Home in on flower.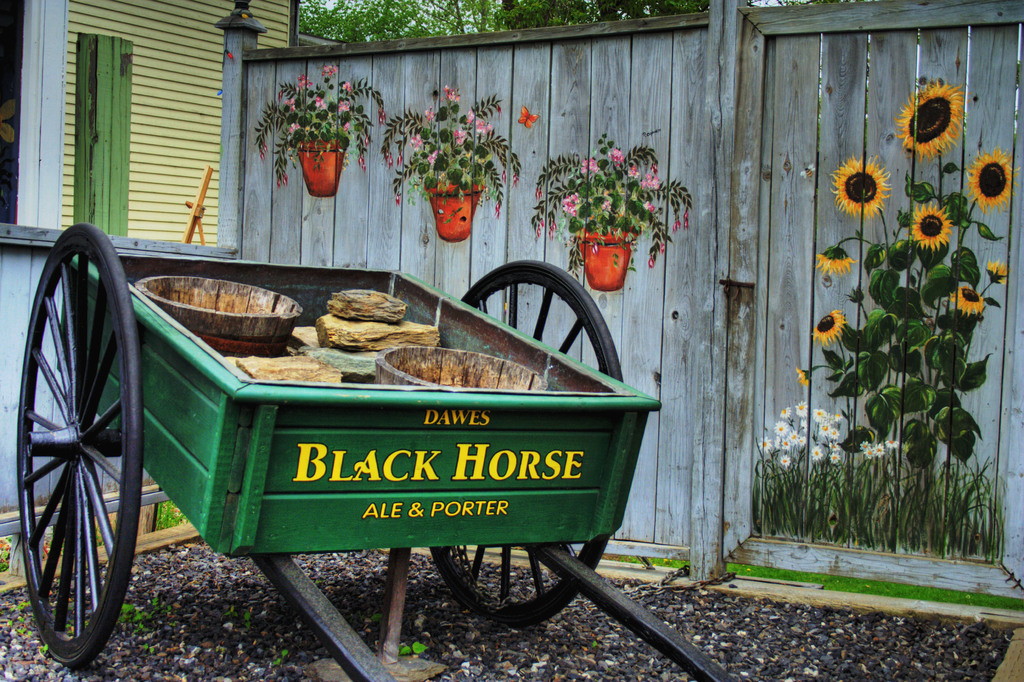
Homed in at 797,364,814,391.
